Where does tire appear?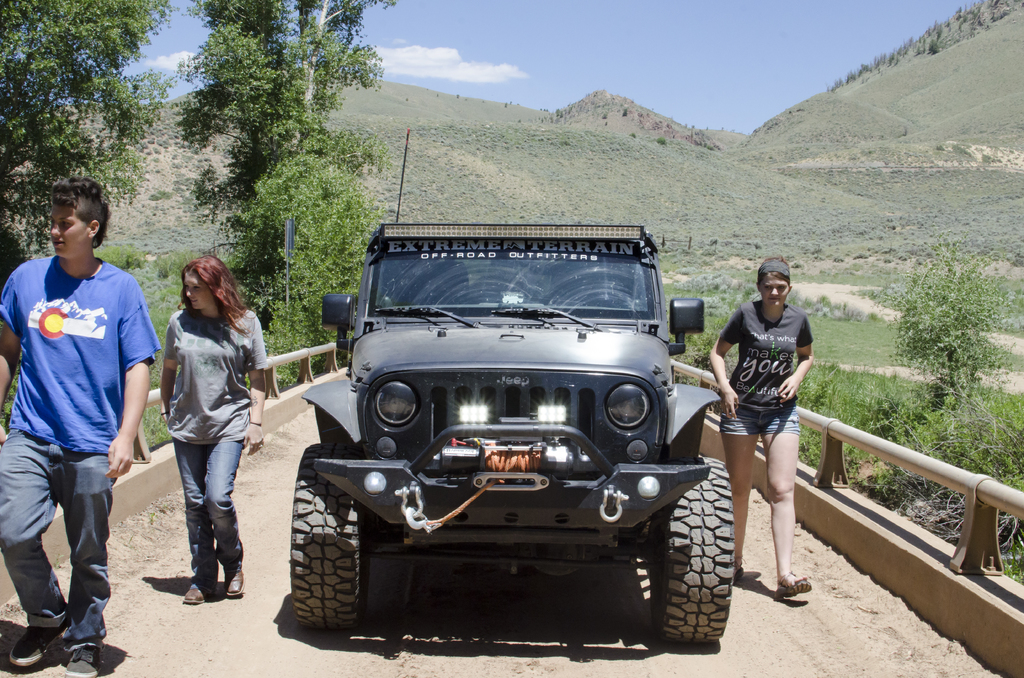
Appears at <region>648, 456, 733, 636</region>.
